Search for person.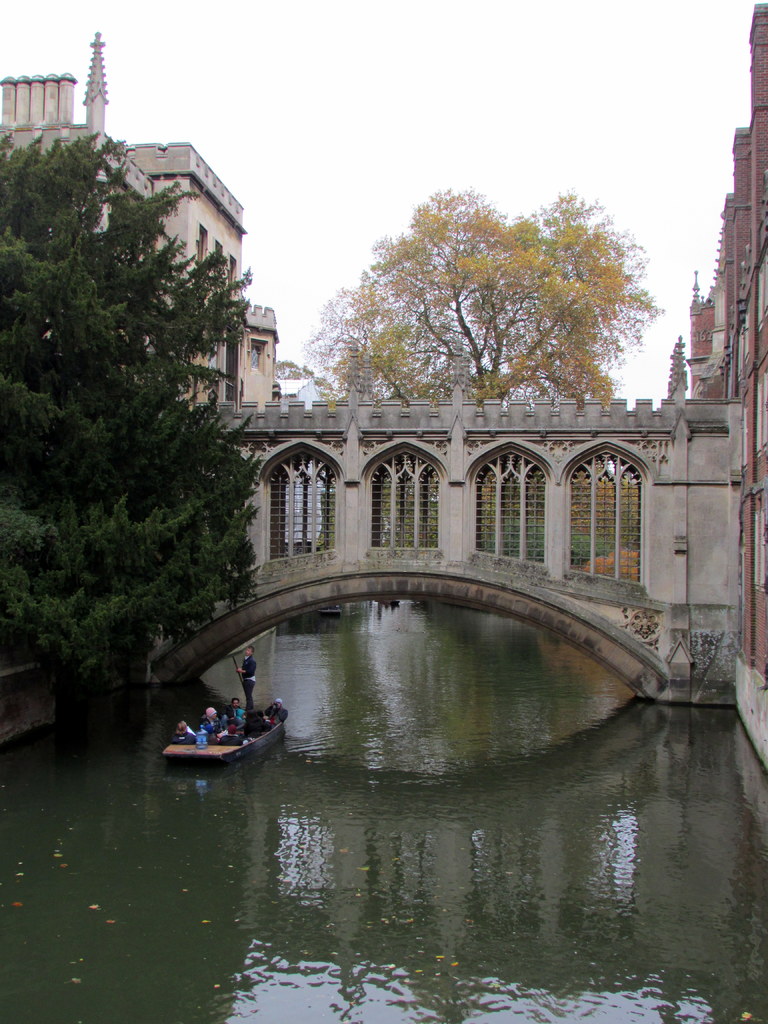
Found at (left=202, top=703, right=219, bottom=727).
